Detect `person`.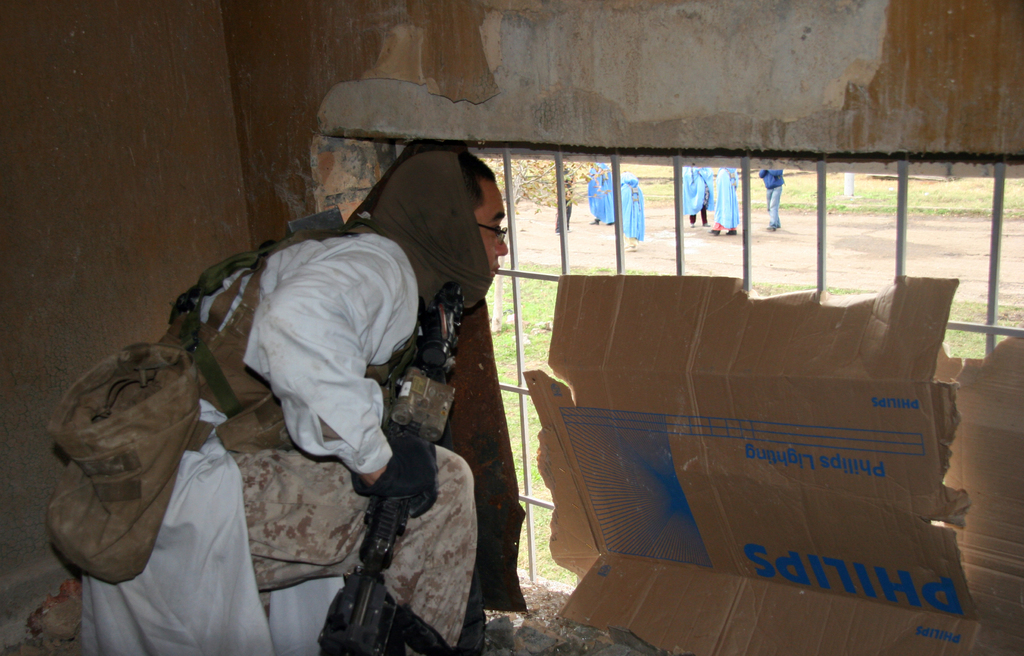
Detected at {"x1": 681, "y1": 163, "x2": 711, "y2": 230}.
